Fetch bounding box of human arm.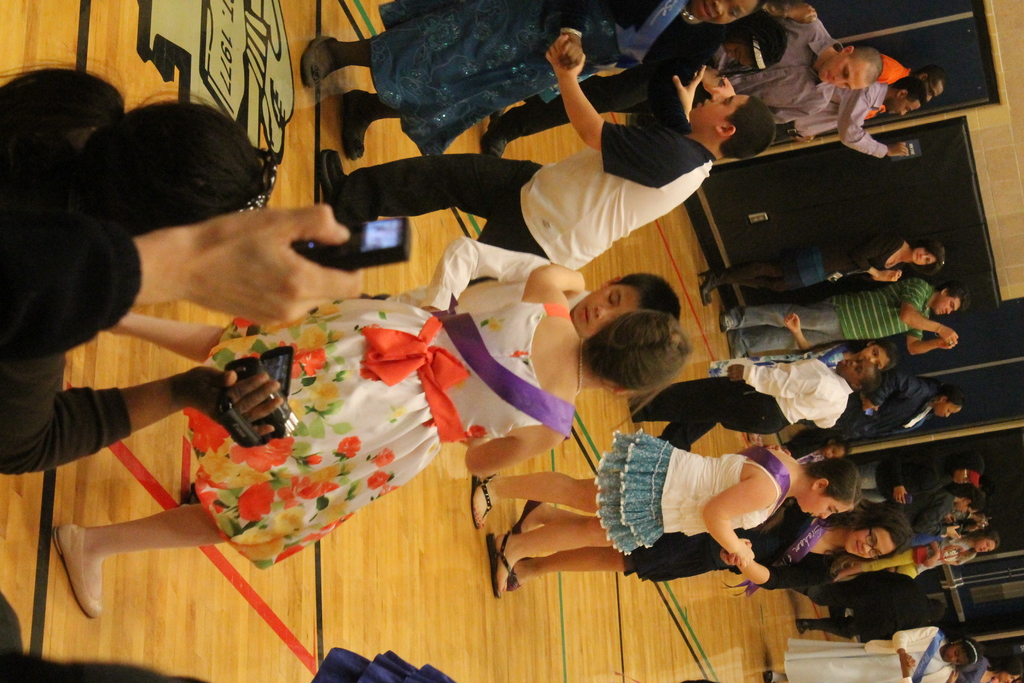
Bbox: <bbox>897, 662, 922, 682</bbox>.
